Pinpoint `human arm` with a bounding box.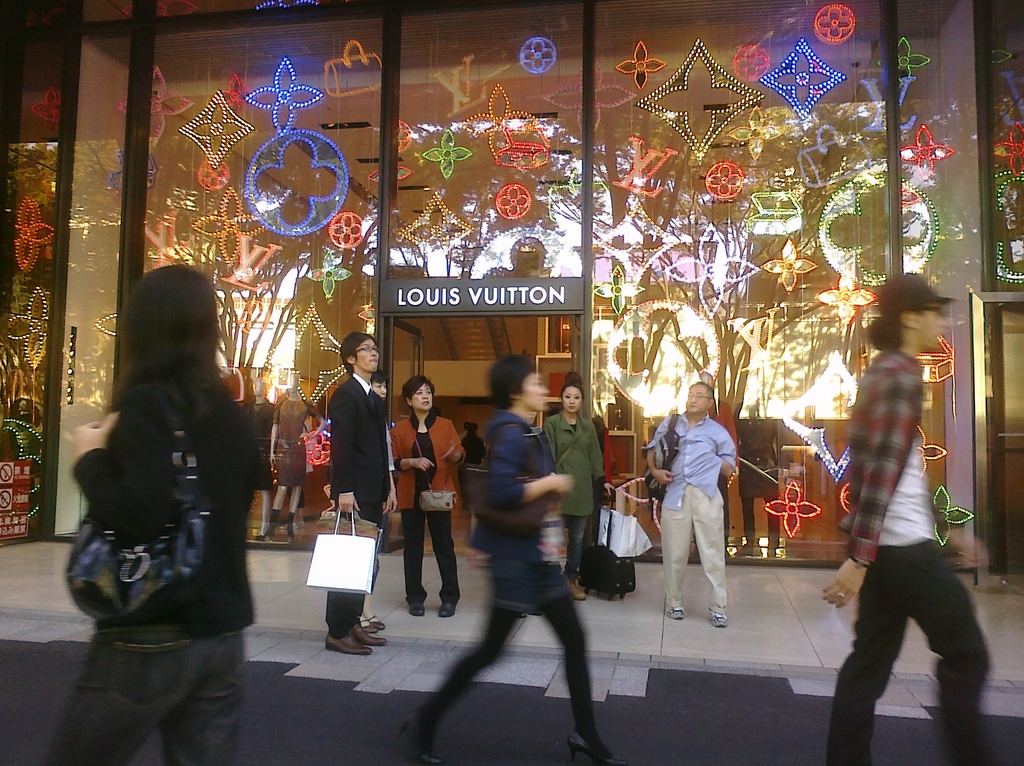
BBox(487, 421, 579, 509).
